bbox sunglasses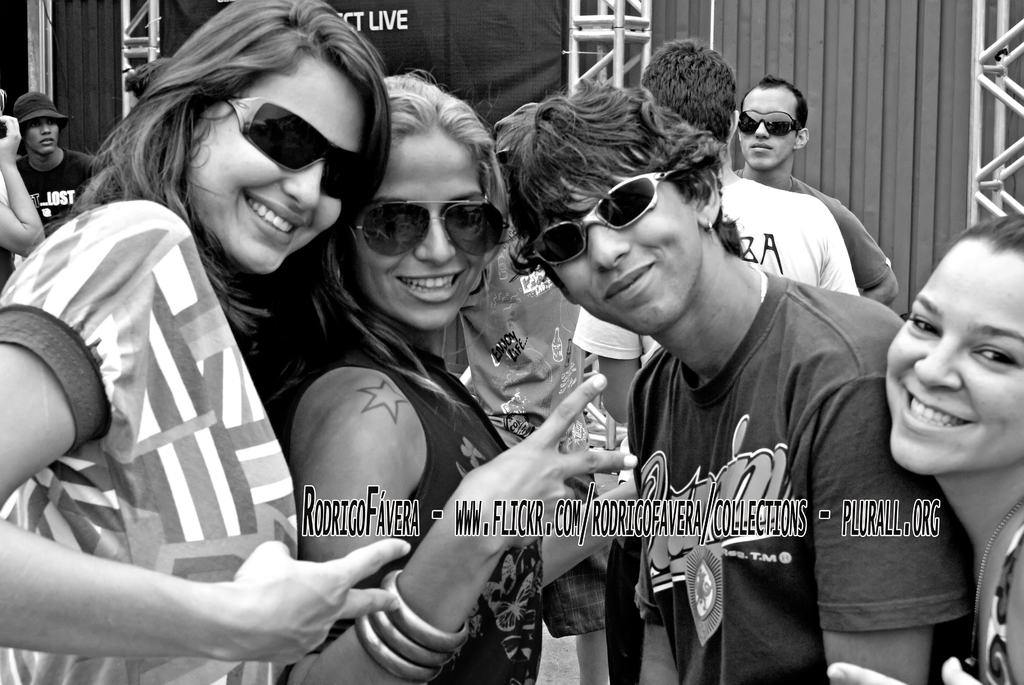
detection(740, 109, 799, 135)
